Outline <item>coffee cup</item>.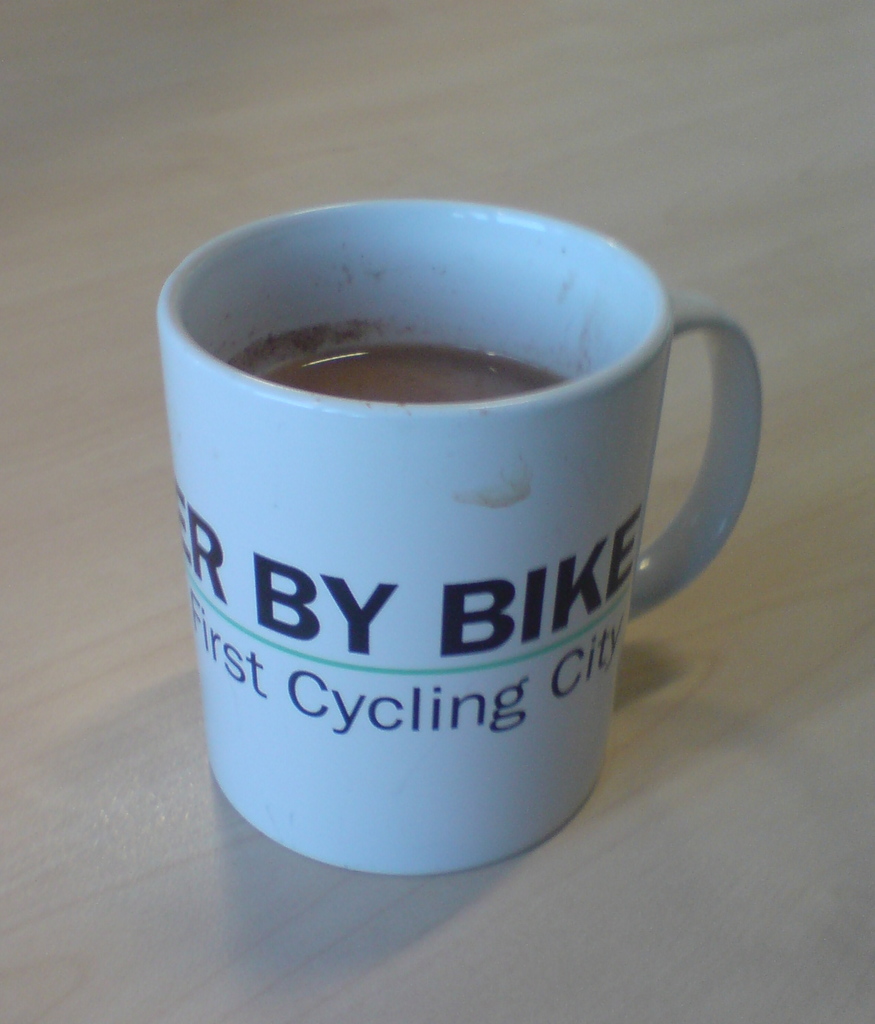
Outline: [left=154, top=190, right=762, bottom=881].
